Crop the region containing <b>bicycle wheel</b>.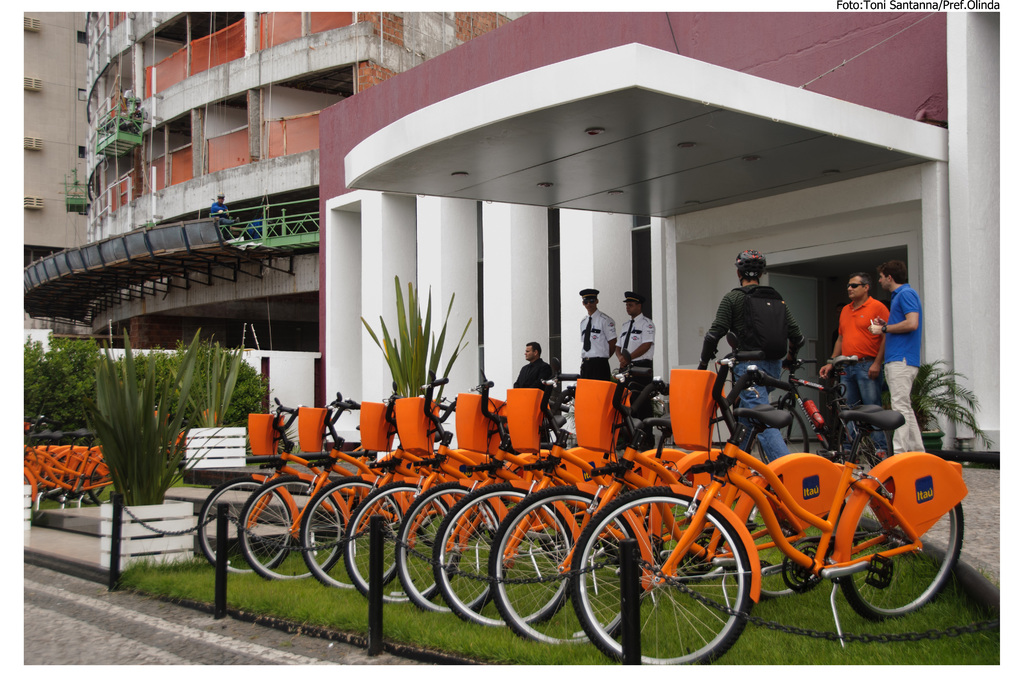
Crop region: BBox(840, 475, 967, 624).
